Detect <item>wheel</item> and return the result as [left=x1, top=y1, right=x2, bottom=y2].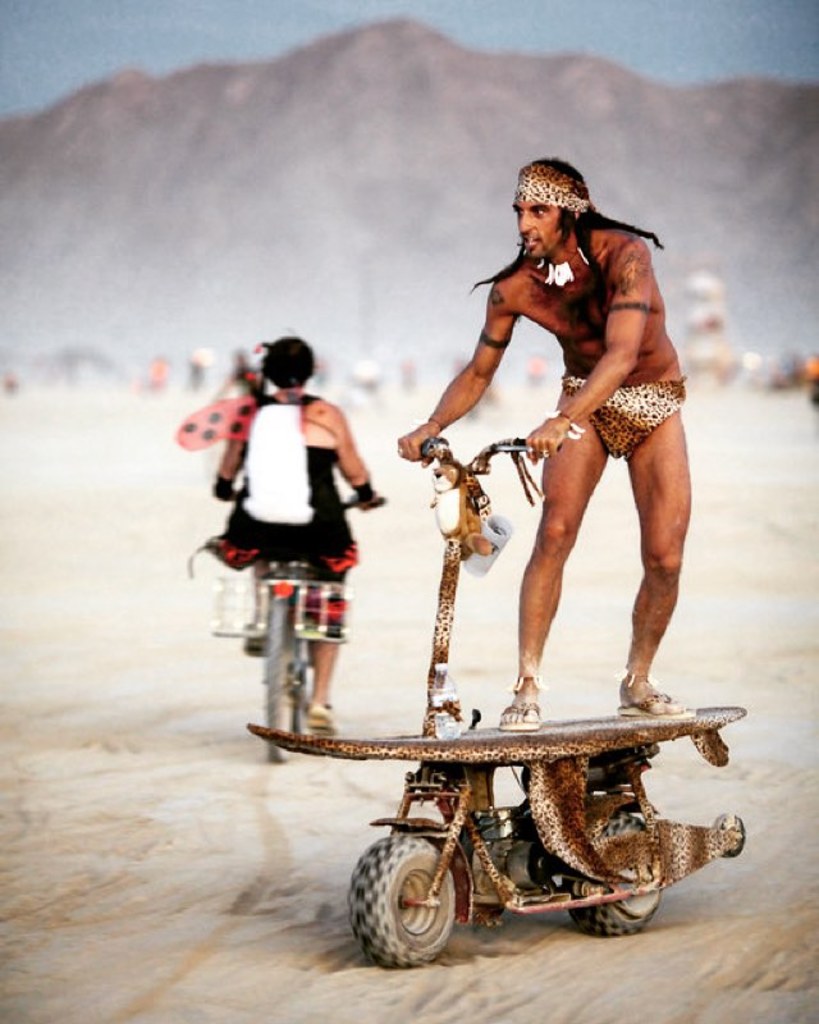
[left=297, top=648, right=310, bottom=740].
